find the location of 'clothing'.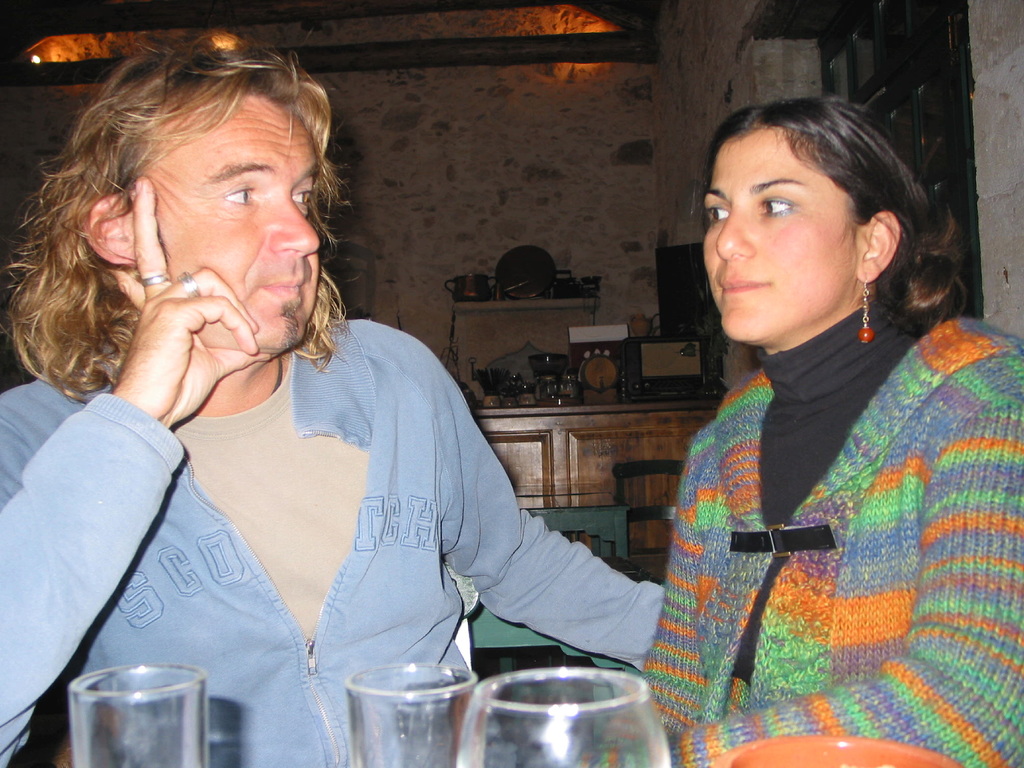
Location: (602,288,1023,767).
